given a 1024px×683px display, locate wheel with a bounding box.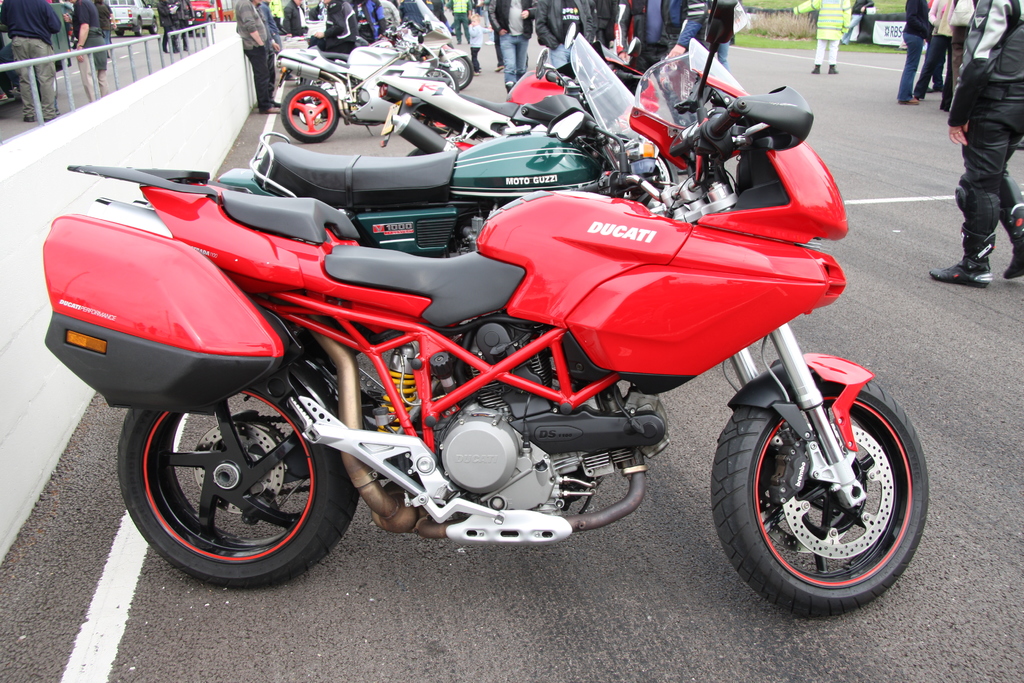
Located: 116,353,365,589.
